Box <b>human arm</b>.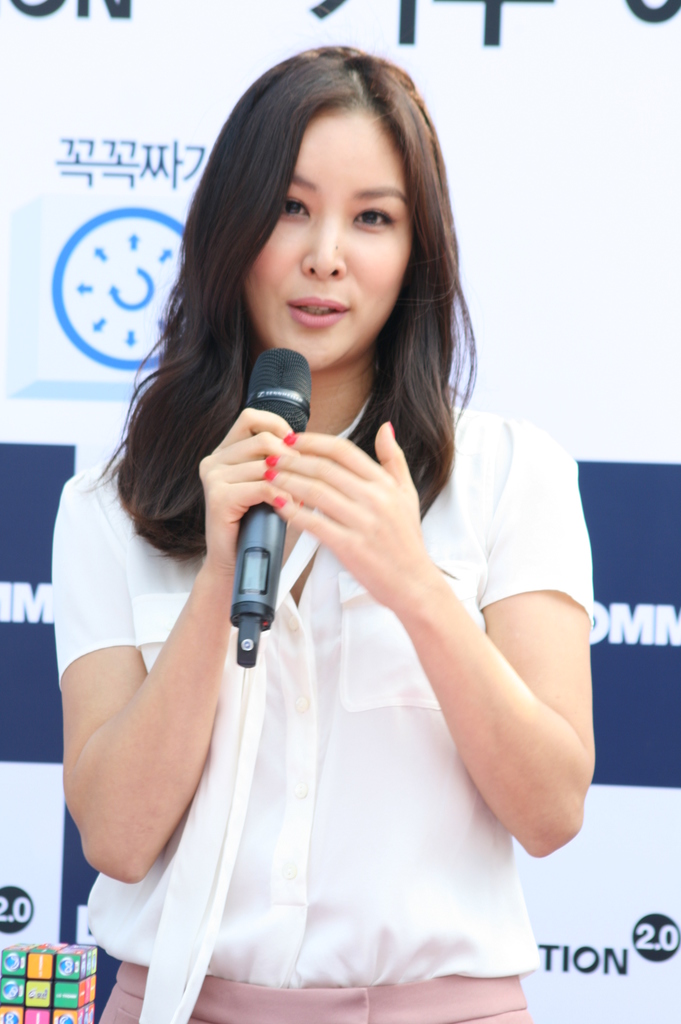
47:417:295:897.
